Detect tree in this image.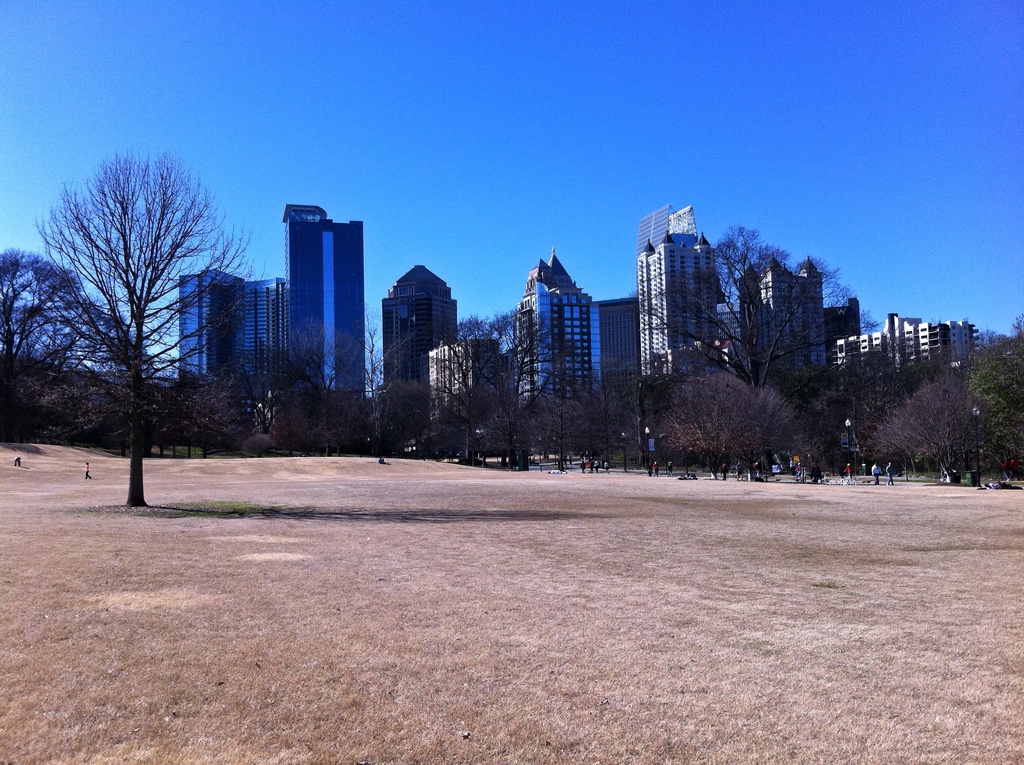
Detection: x1=445, y1=383, x2=513, y2=449.
